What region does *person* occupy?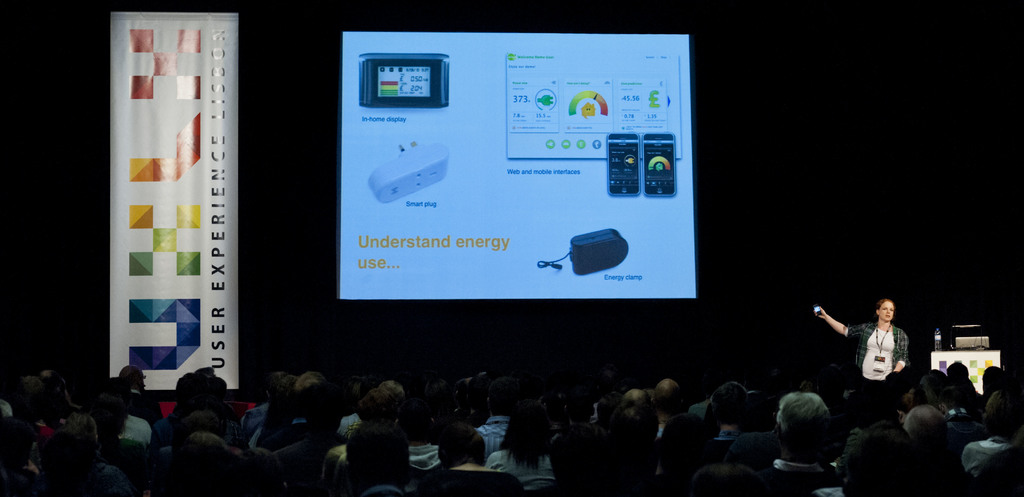
<box>37,407,164,496</box>.
